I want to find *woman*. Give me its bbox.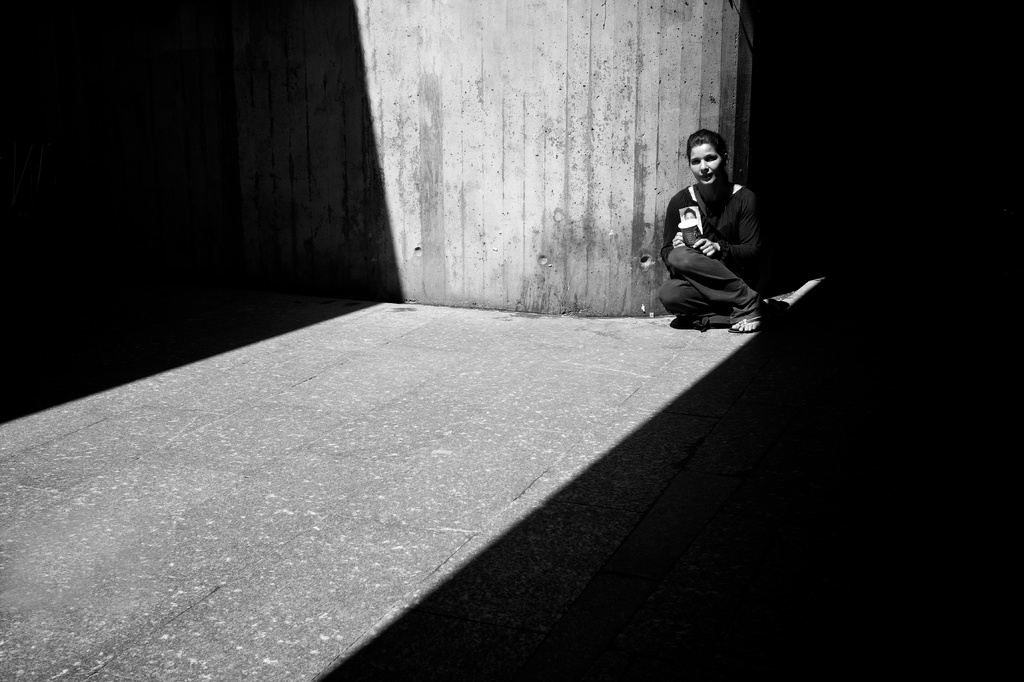
<box>684,207,698,219</box>.
